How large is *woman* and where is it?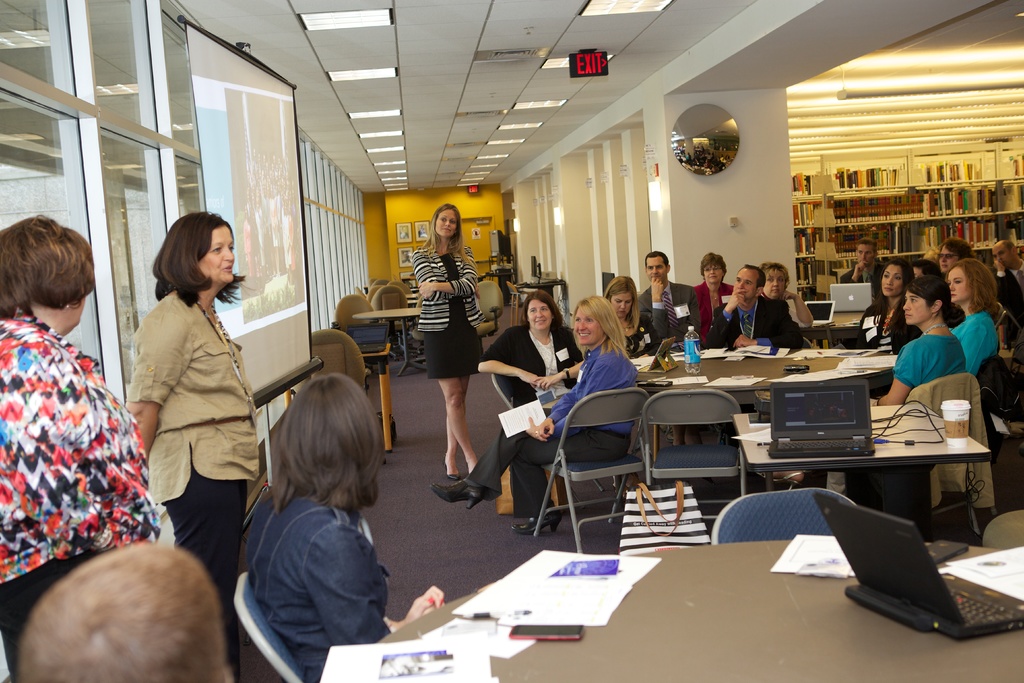
Bounding box: pyautogui.locateOnScreen(598, 274, 665, 357).
